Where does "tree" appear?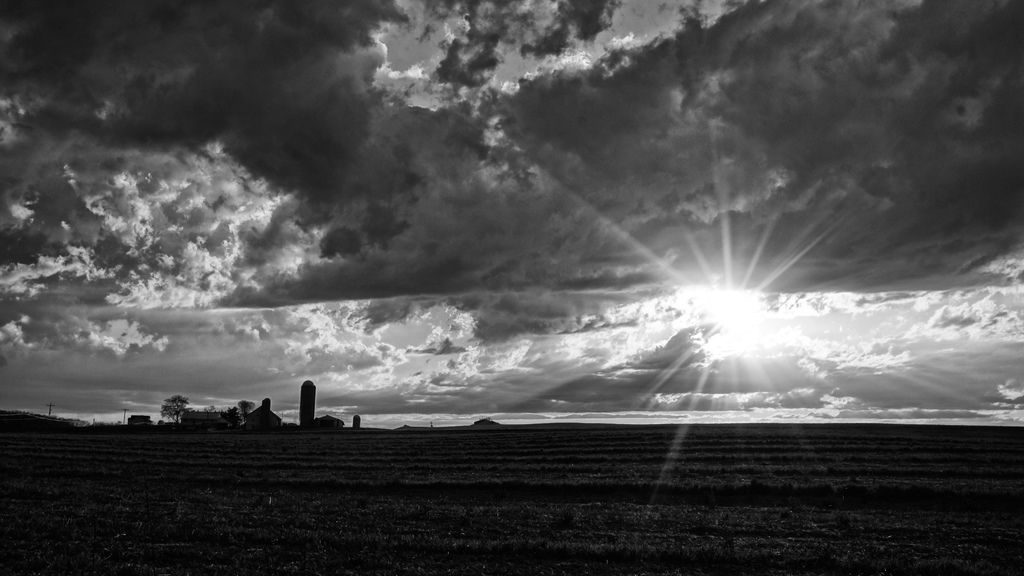
Appears at (313, 413, 343, 427).
